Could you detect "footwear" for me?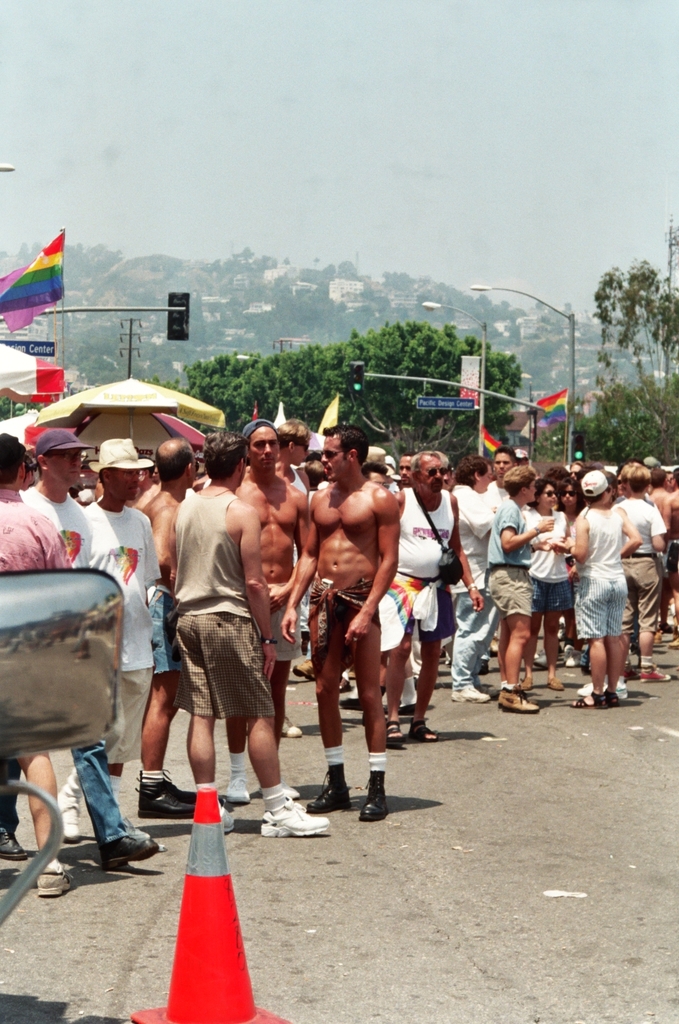
Detection result: x1=294, y1=658, x2=315, y2=679.
